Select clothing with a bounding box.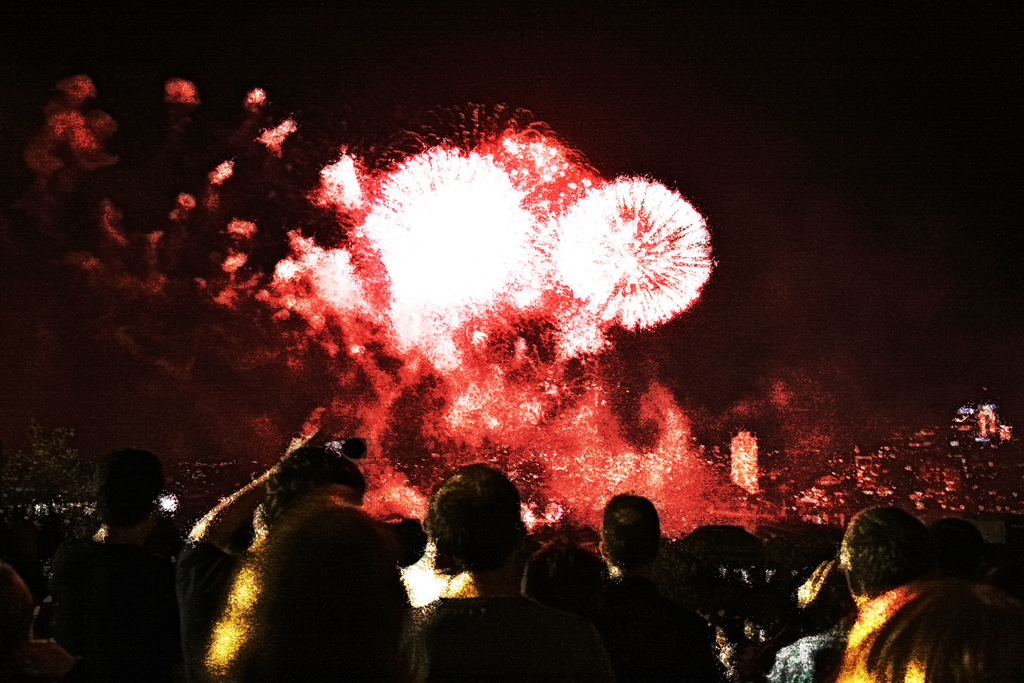
box(408, 593, 611, 682).
